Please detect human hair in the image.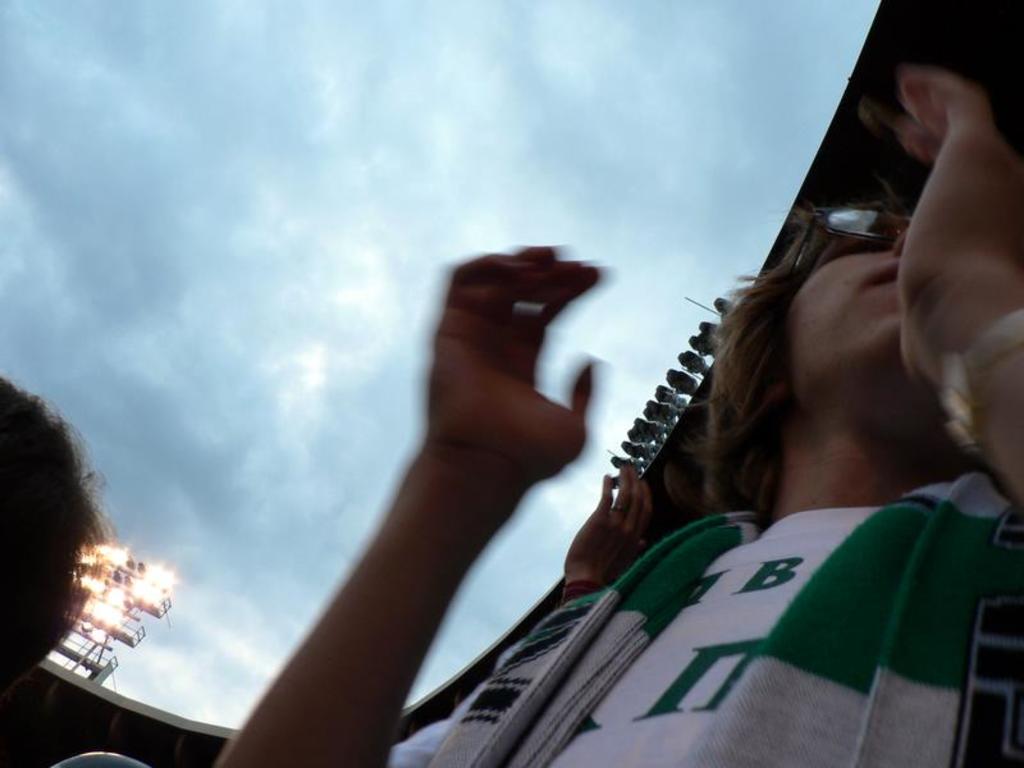
682:205:909:535.
